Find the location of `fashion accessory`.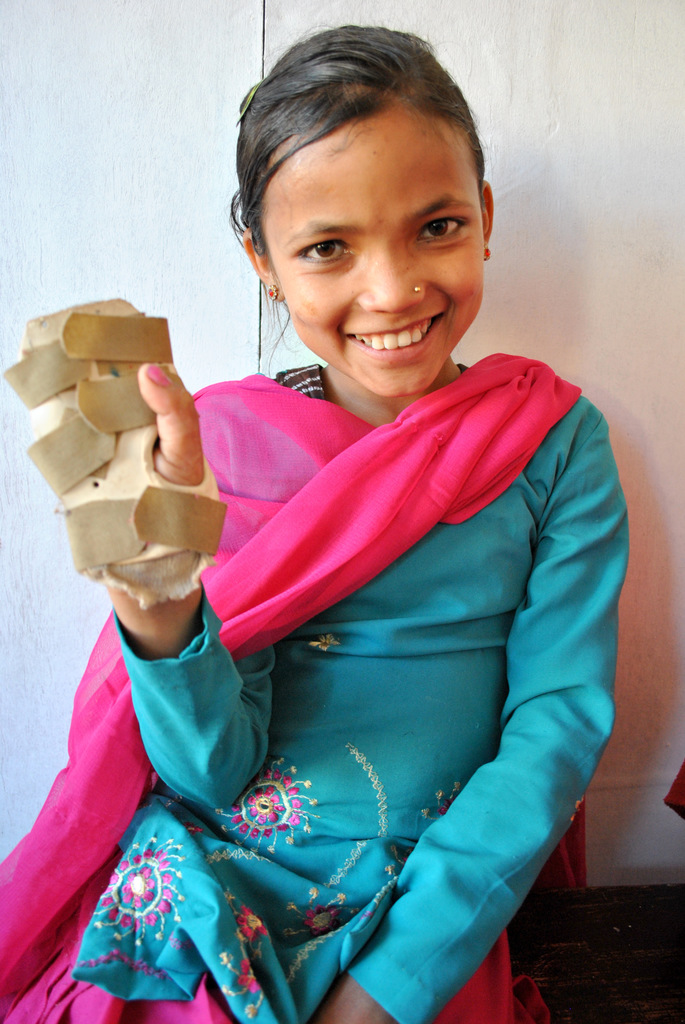
Location: crop(146, 360, 171, 385).
